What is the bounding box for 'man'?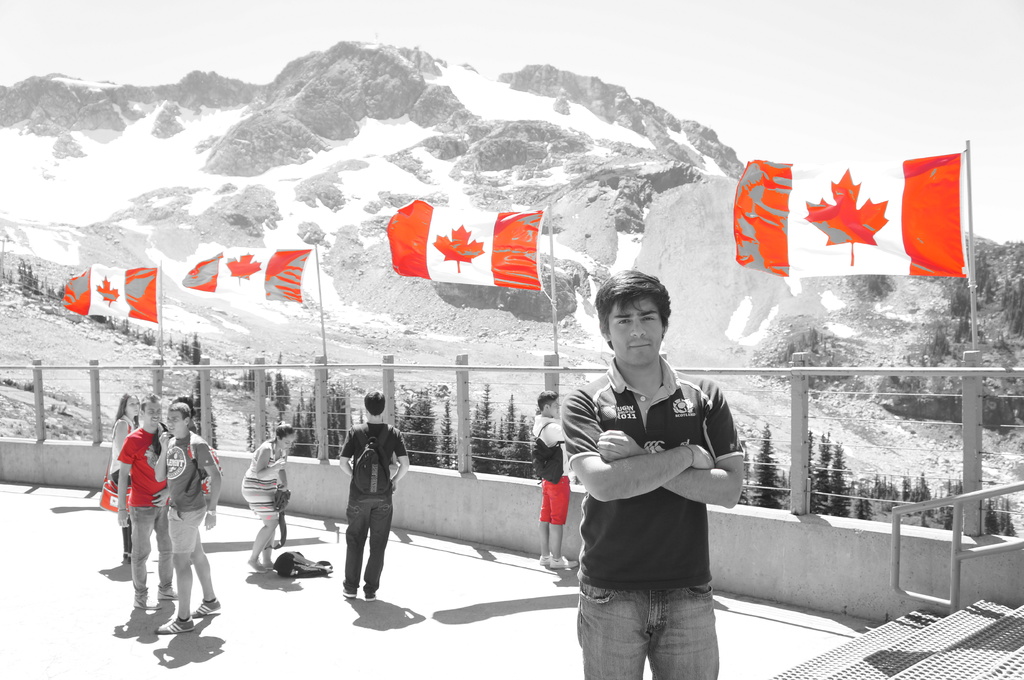
detection(116, 391, 188, 617).
